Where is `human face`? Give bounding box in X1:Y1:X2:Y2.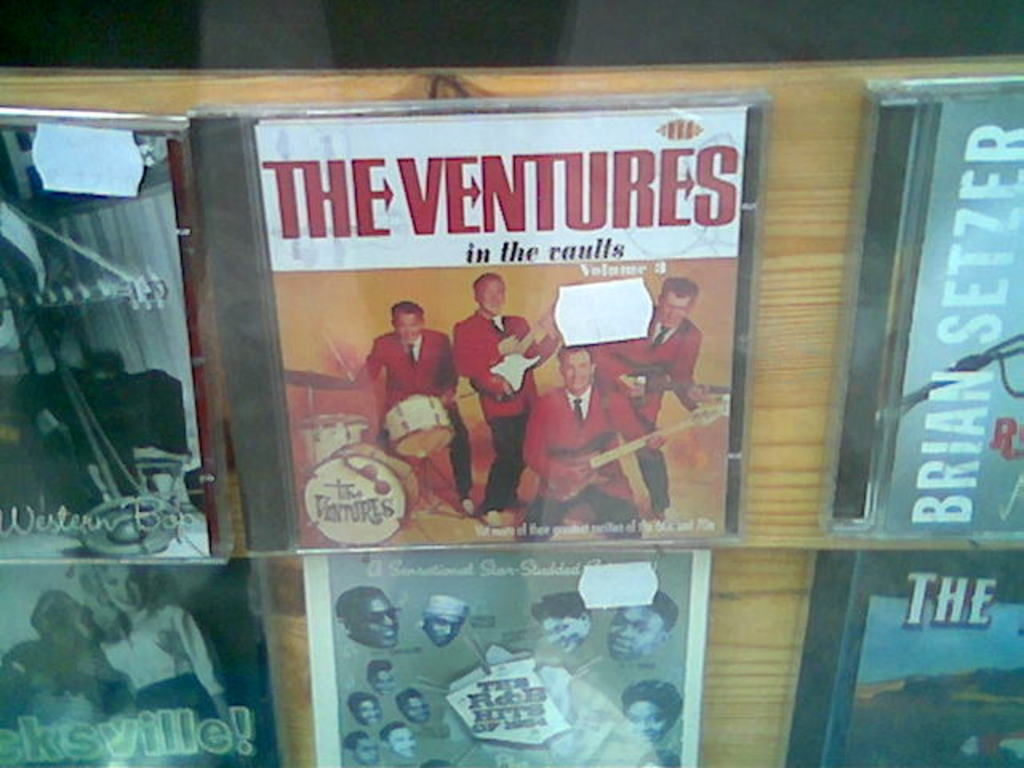
562:352:589:390.
